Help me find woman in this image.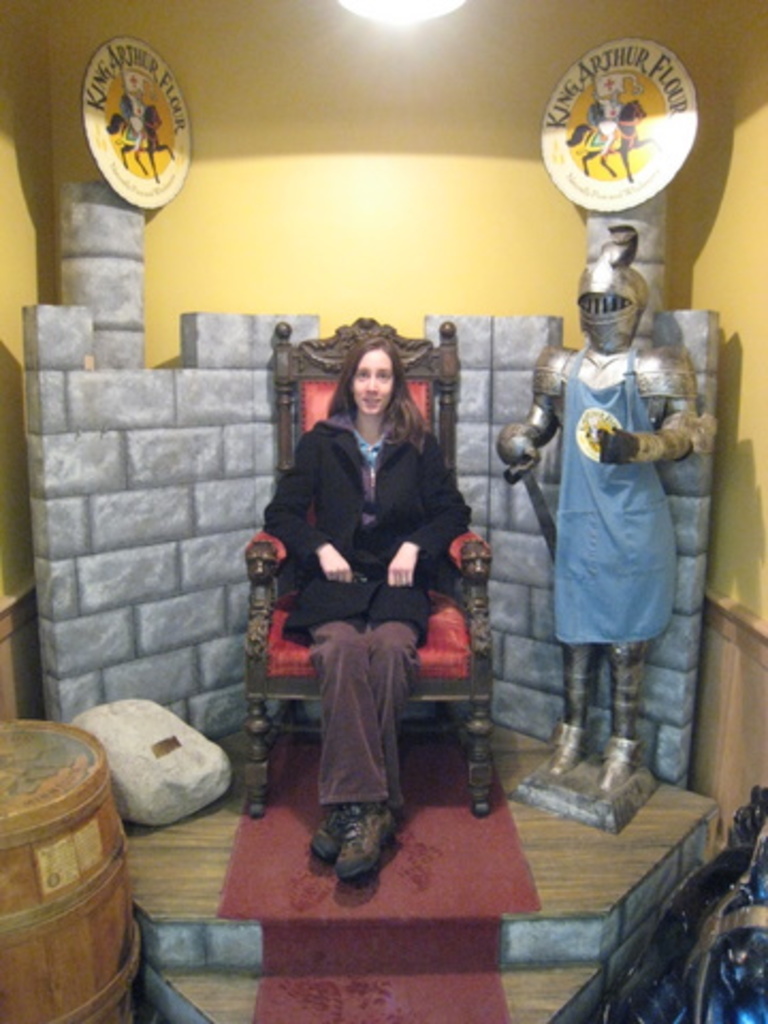
Found it: region(269, 337, 484, 870).
